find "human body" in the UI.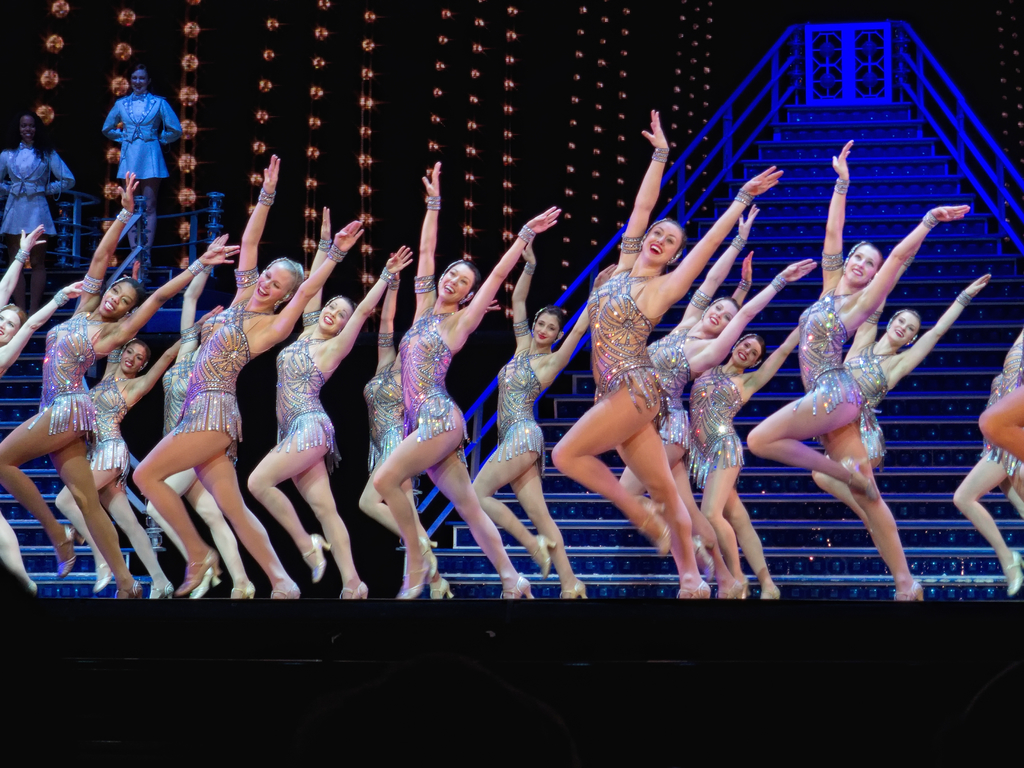
UI element at l=92, t=87, r=175, b=255.
